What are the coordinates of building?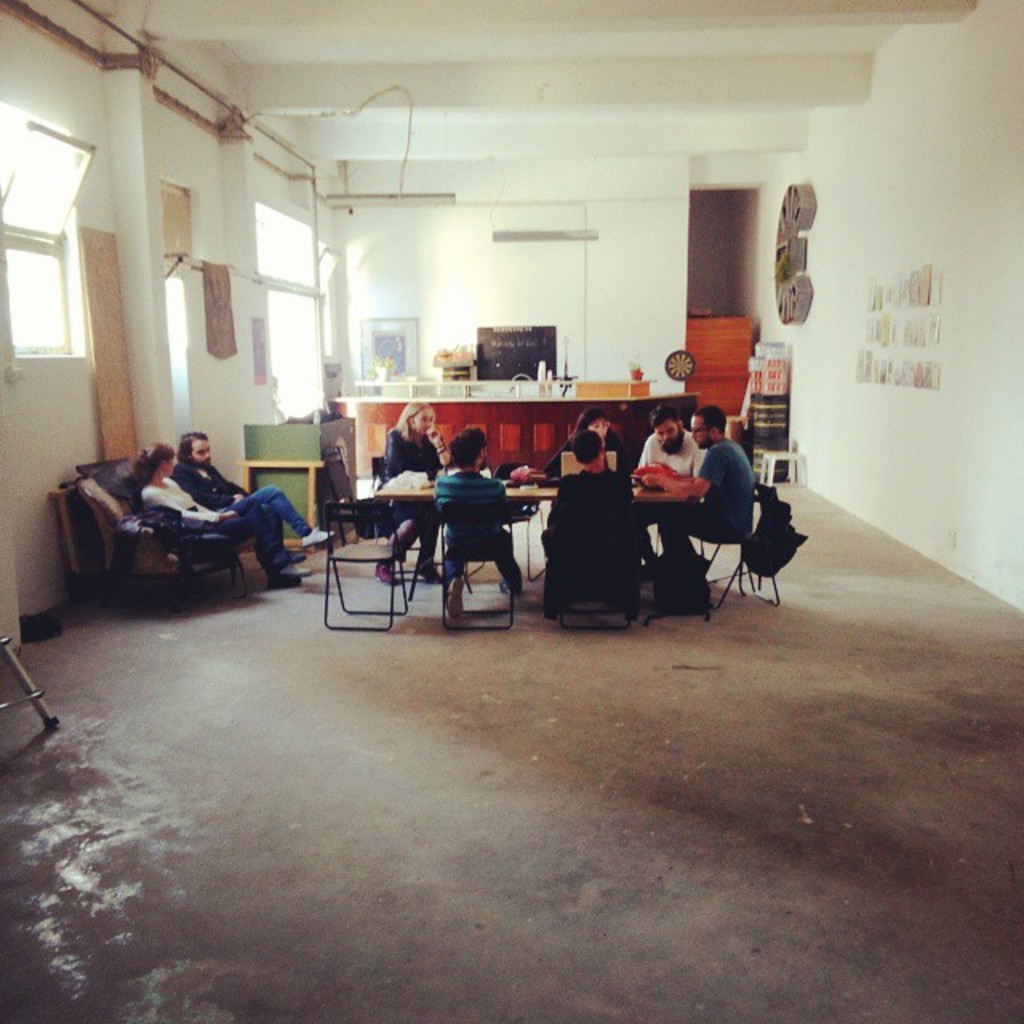
rect(5, 0, 1022, 1022).
